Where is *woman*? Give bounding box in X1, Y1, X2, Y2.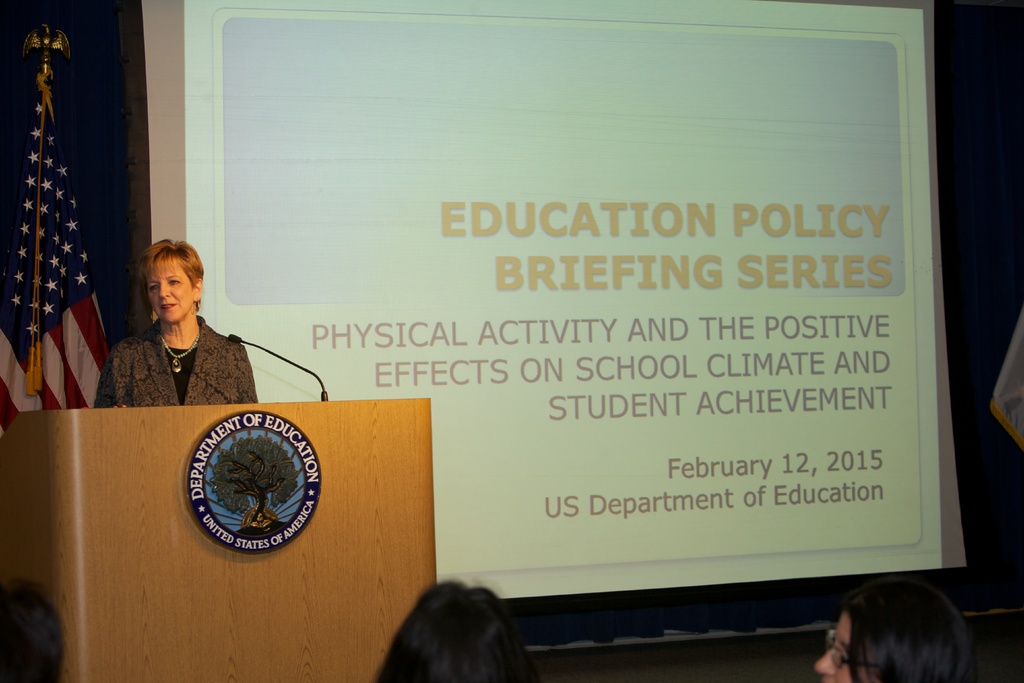
89, 233, 261, 407.
